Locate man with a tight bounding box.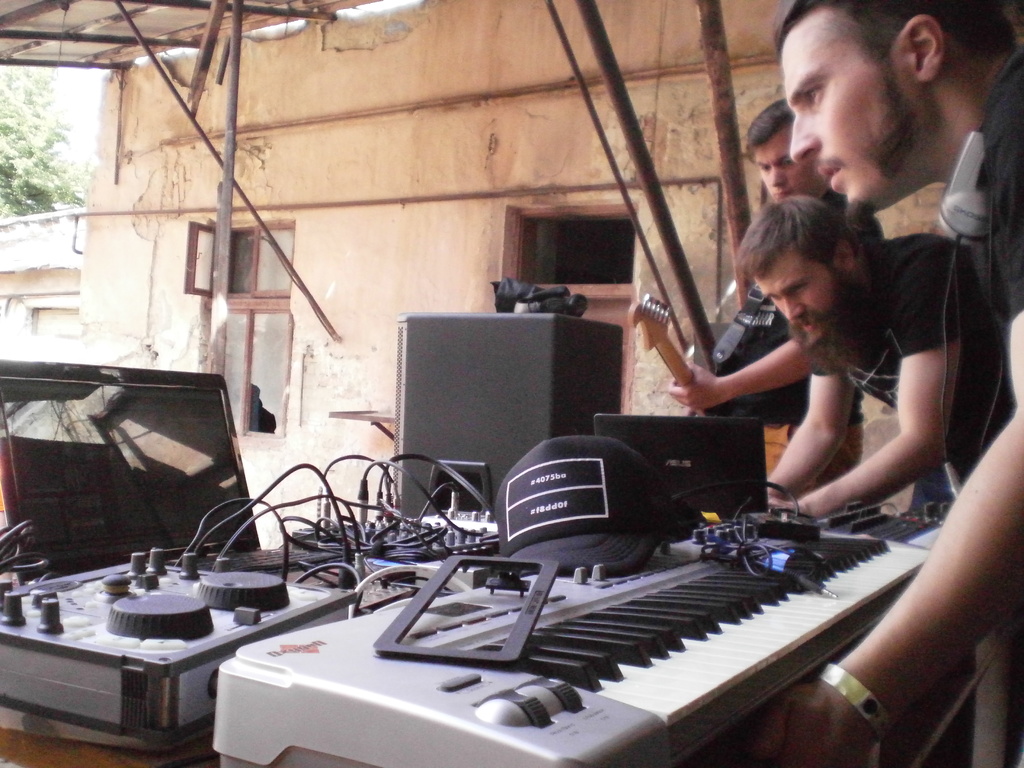
731, 200, 1023, 767.
